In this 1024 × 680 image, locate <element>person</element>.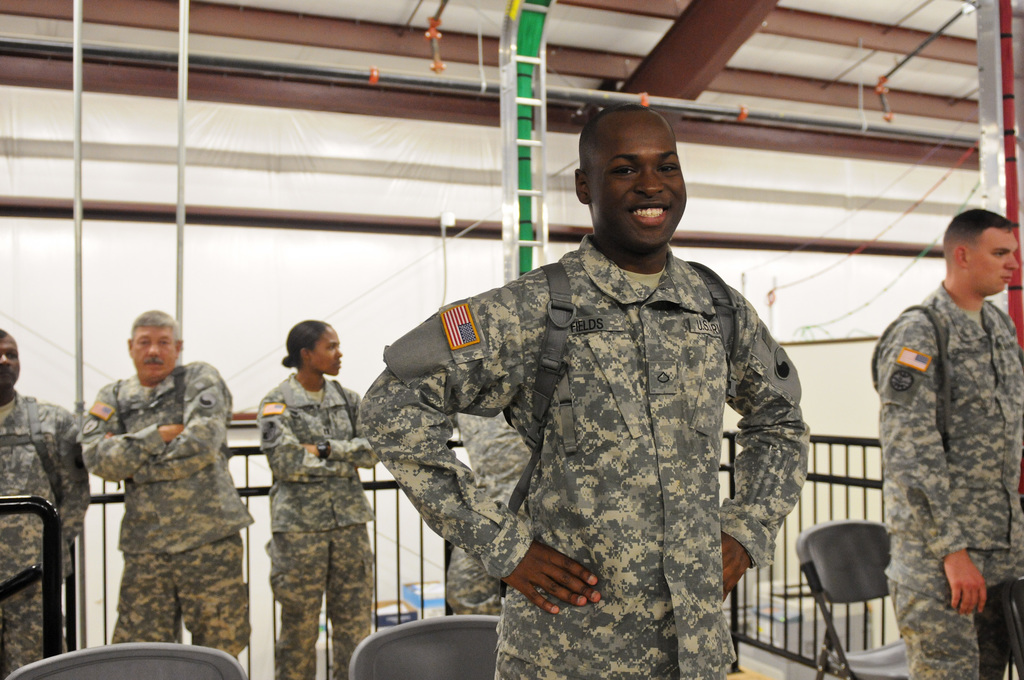
Bounding box: detection(264, 318, 381, 679).
